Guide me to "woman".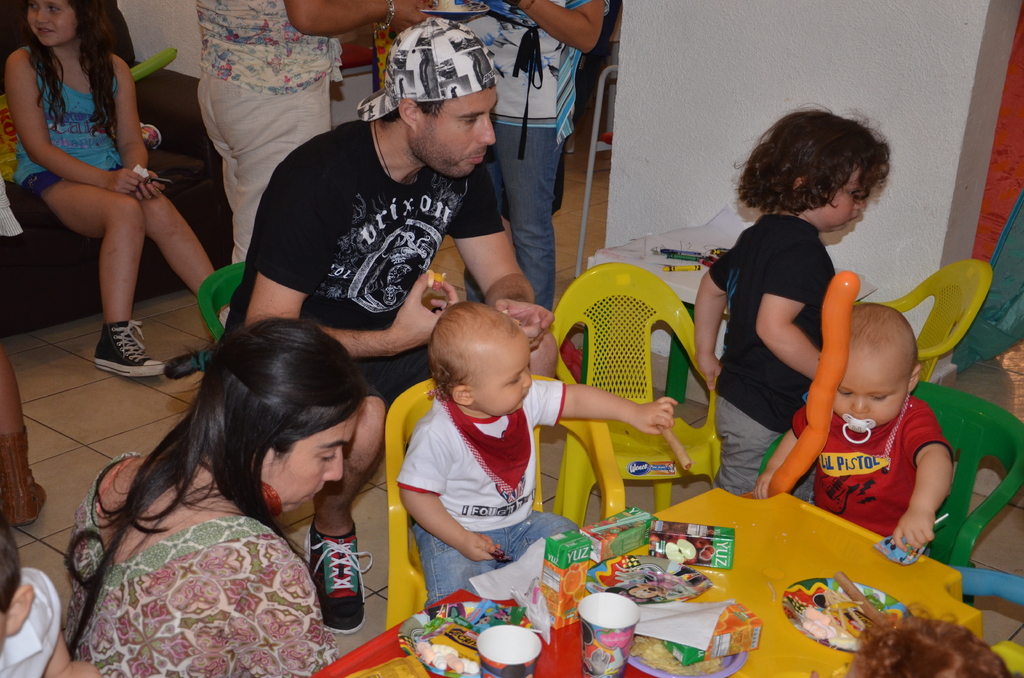
Guidance: region(199, 0, 436, 273).
